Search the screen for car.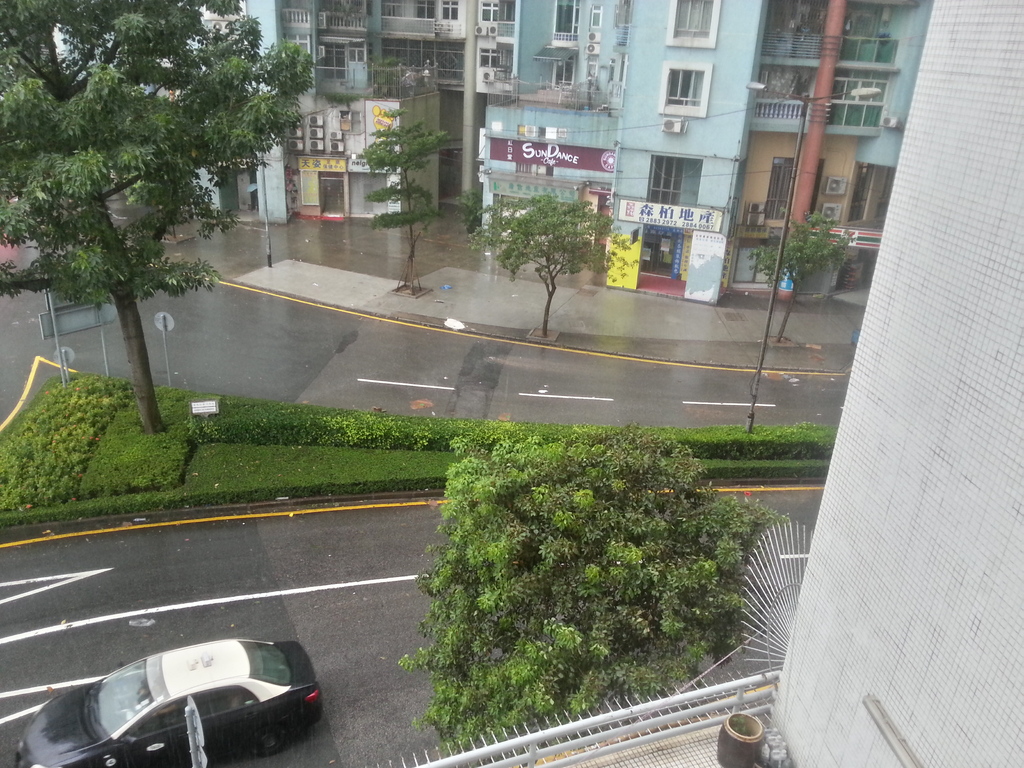
Found at left=45, top=629, right=332, bottom=760.
